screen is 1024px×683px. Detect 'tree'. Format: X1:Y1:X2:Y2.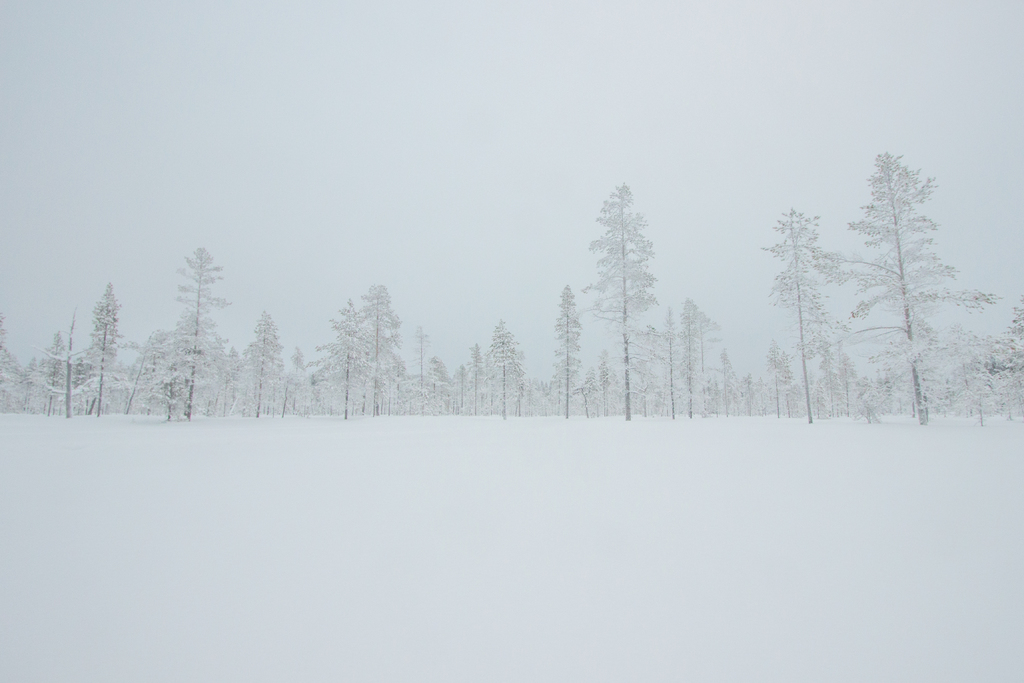
163:241:230:413.
